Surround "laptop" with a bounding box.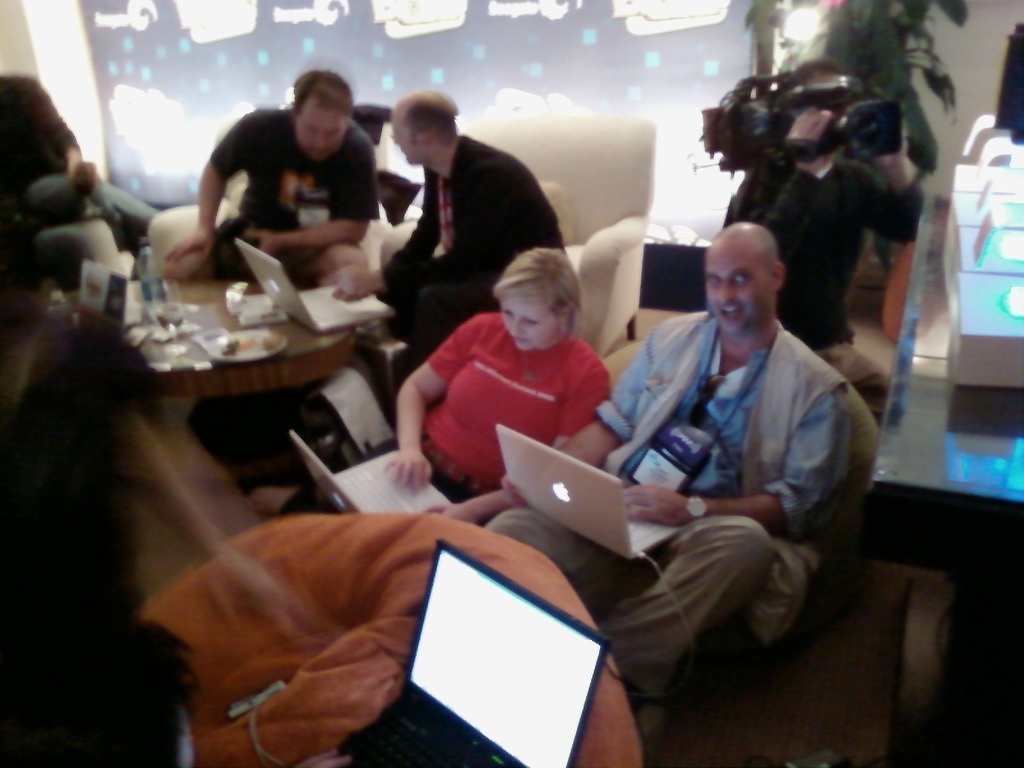
region(290, 433, 452, 515).
